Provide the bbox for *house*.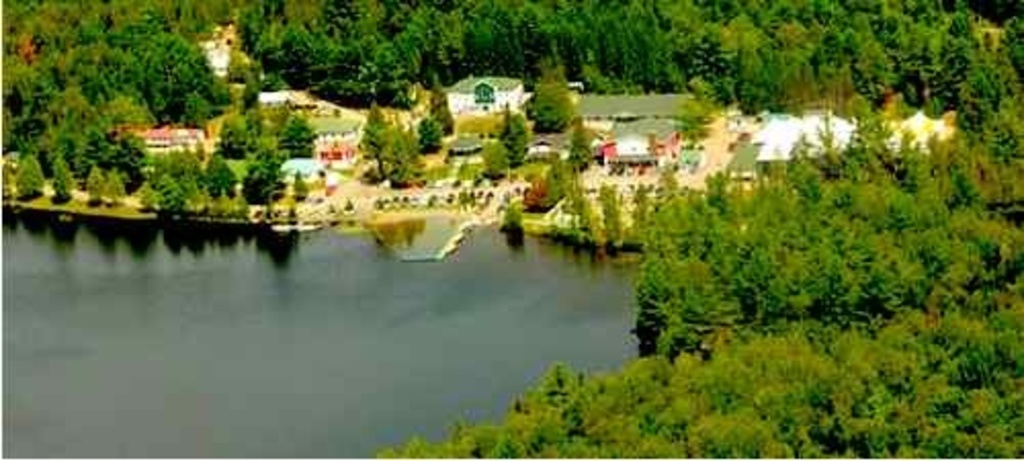
detection(889, 98, 950, 166).
